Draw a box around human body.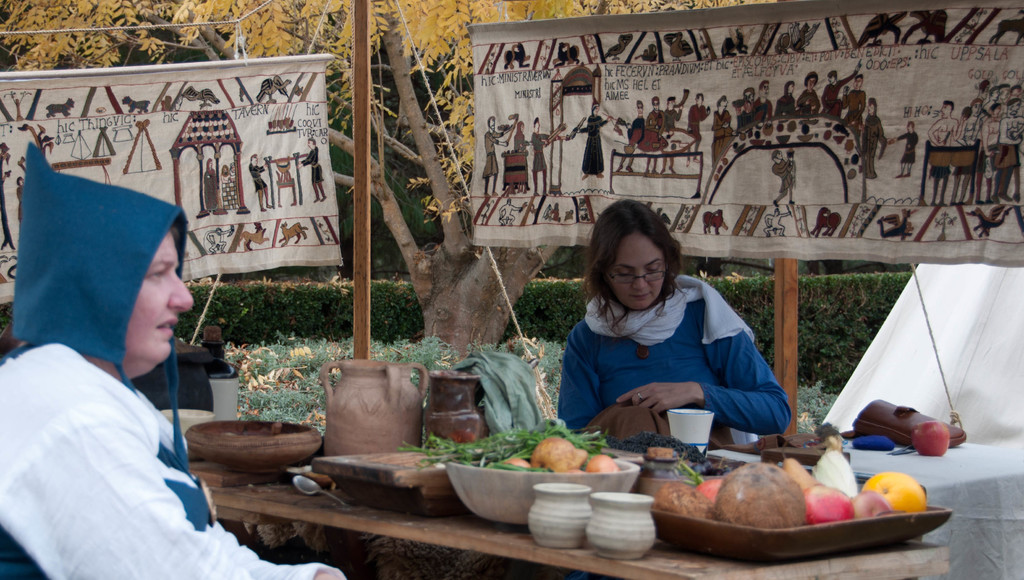
box=[13, 162, 218, 570].
